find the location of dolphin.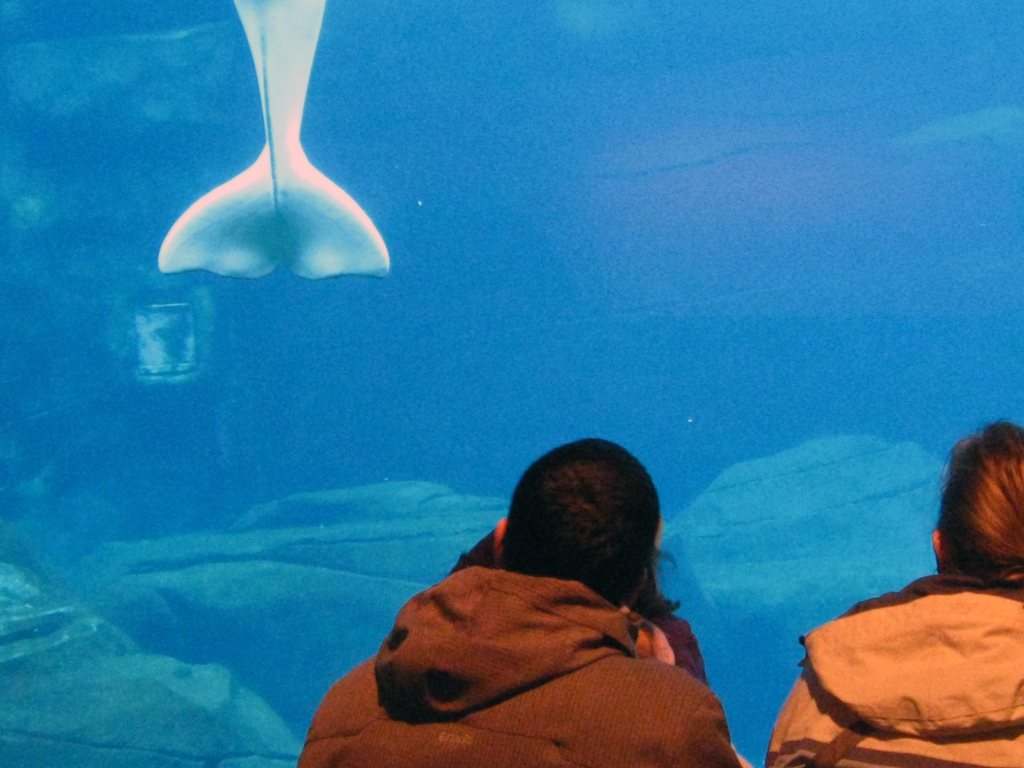
Location: <region>156, 0, 392, 289</region>.
